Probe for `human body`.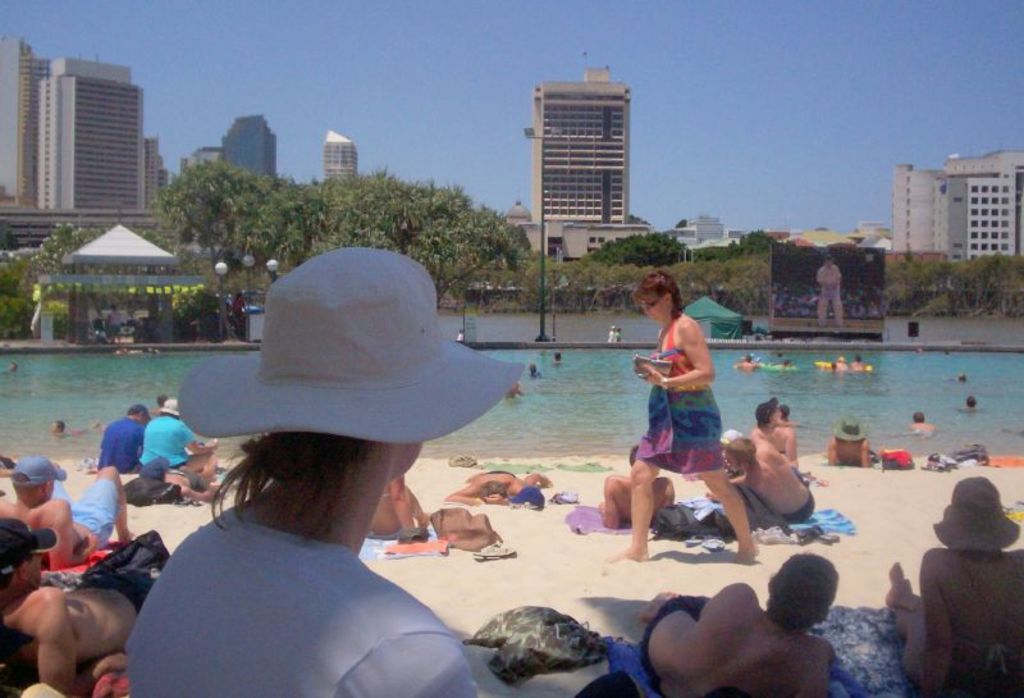
Probe result: <bbox>95, 416, 159, 476</bbox>.
